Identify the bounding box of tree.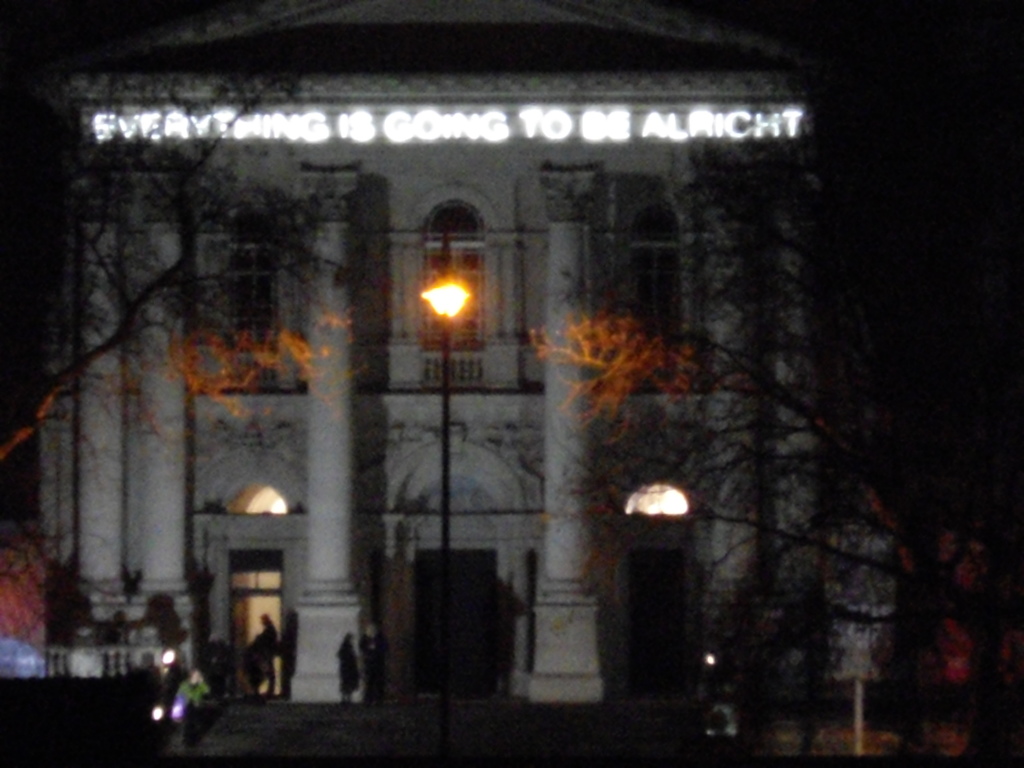
BBox(0, 0, 372, 664).
